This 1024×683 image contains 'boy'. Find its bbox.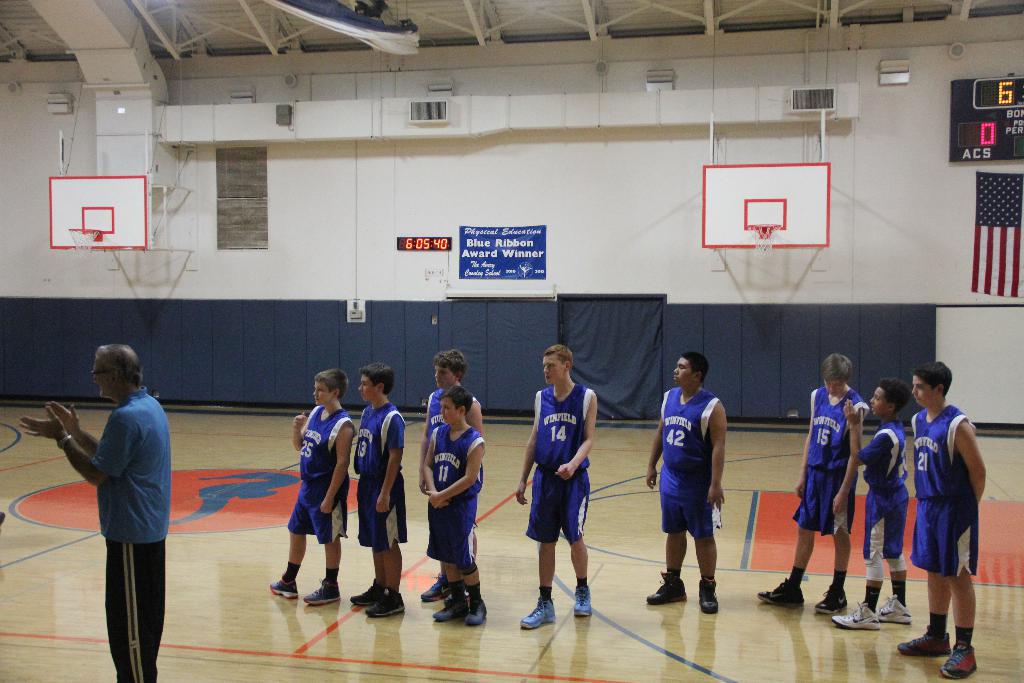
513/347/599/630.
